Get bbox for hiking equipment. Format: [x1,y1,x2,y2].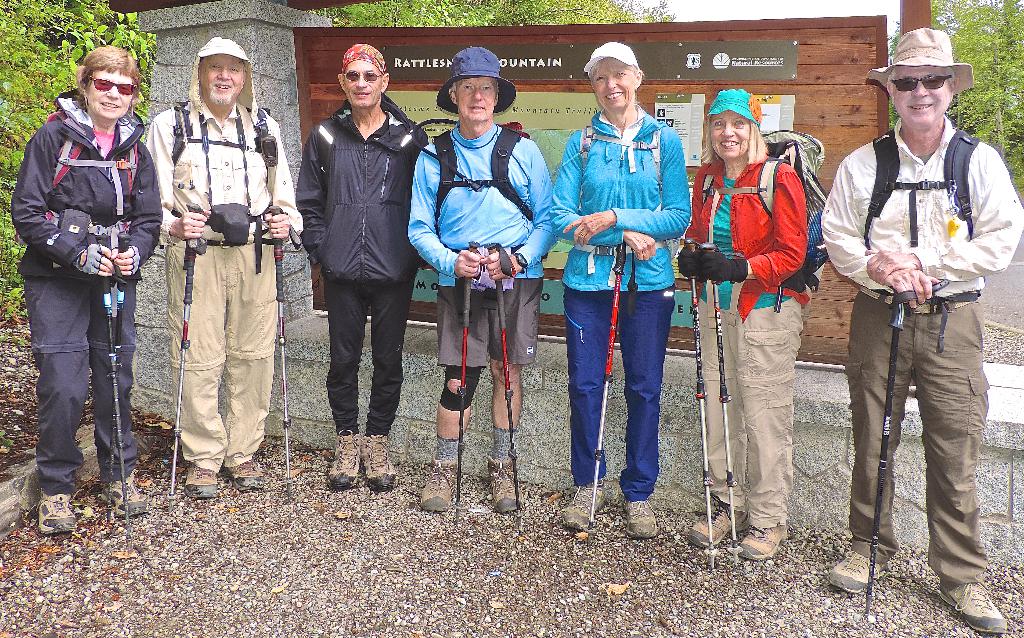
[558,479,608,533].
